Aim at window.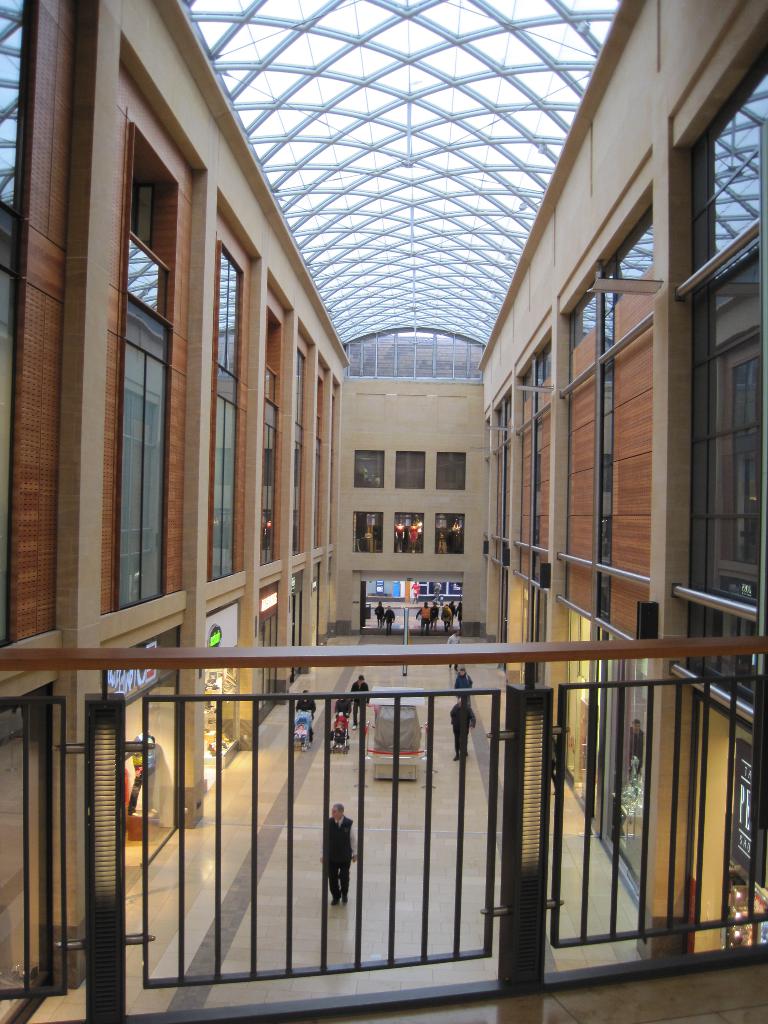
Aimed at bbox(692, 43, 767, 717).
